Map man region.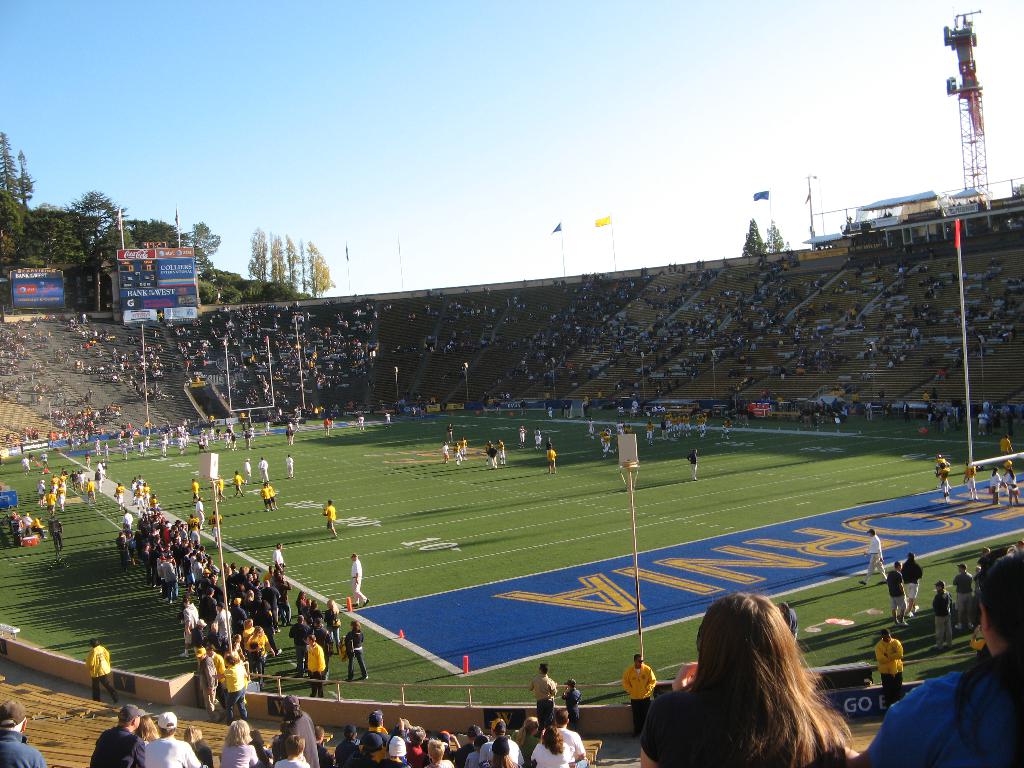
Mapped to x1=531 y1=659 x2=559 y2=733.
